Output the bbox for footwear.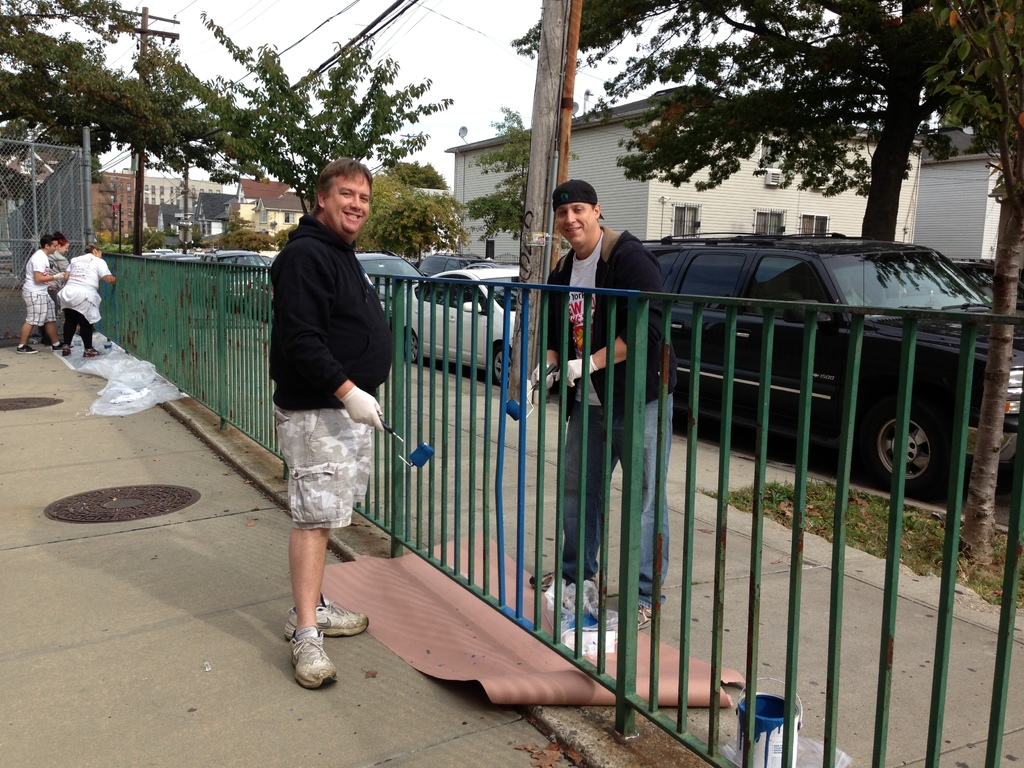
bbox=(60, 348, 70, 359).
